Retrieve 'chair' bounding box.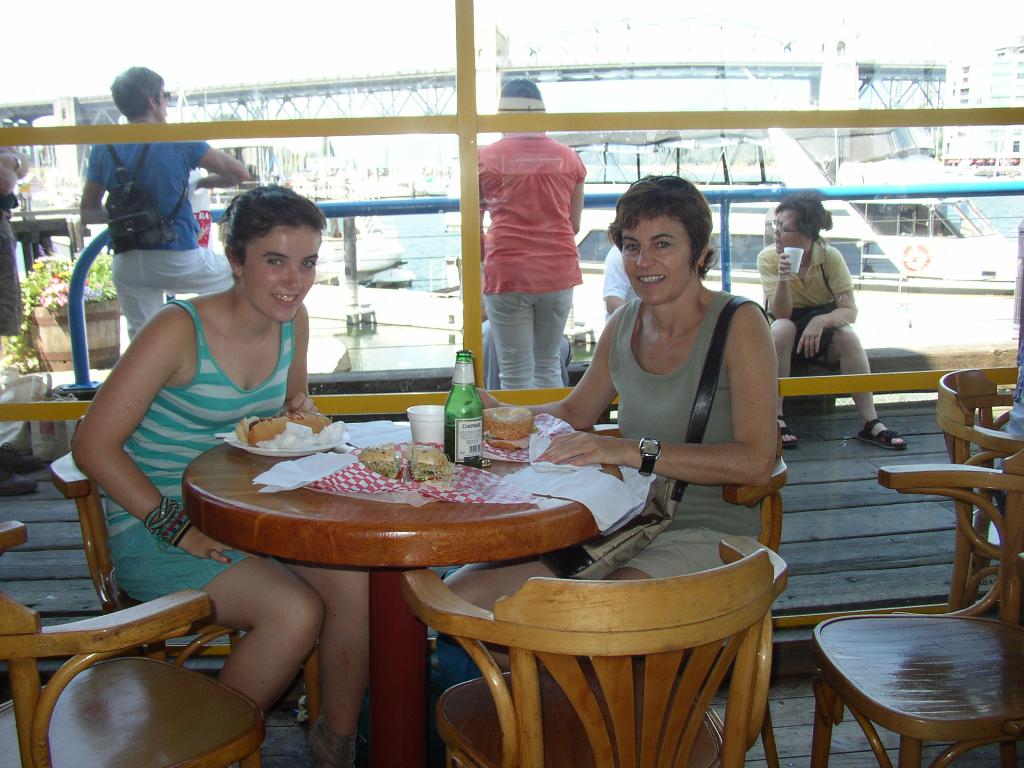
Bounding box: <box>0,517,268,767</box>.
